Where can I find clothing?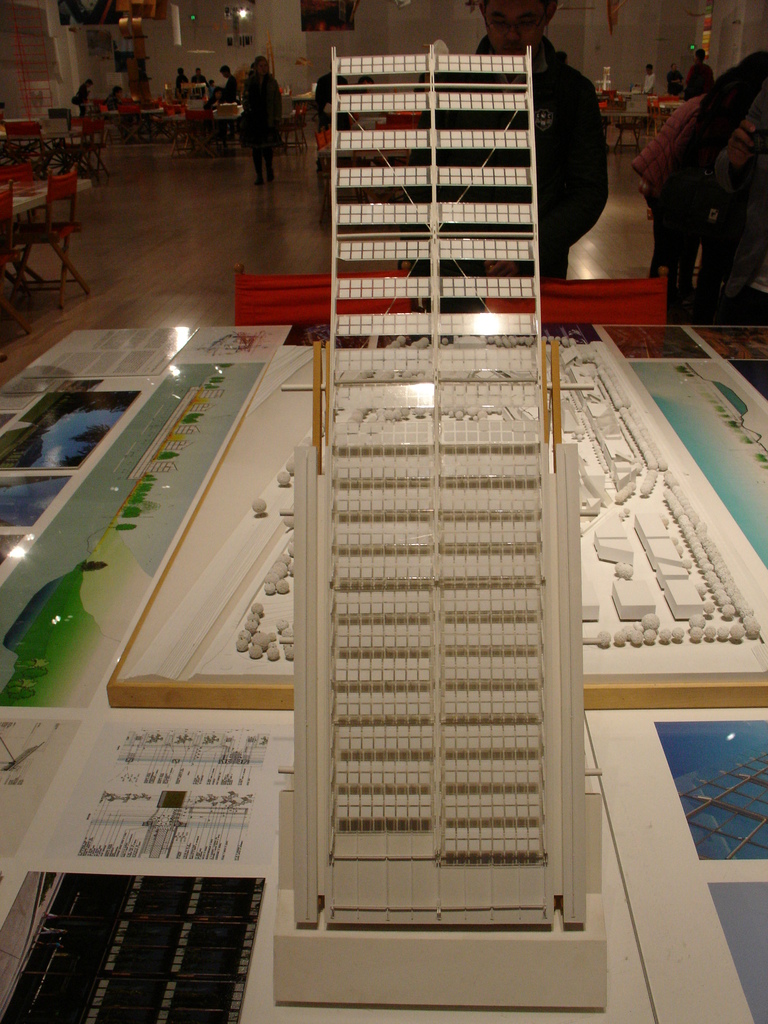
You can find it at x1=195, y1=76, x2=207, y2=86.
